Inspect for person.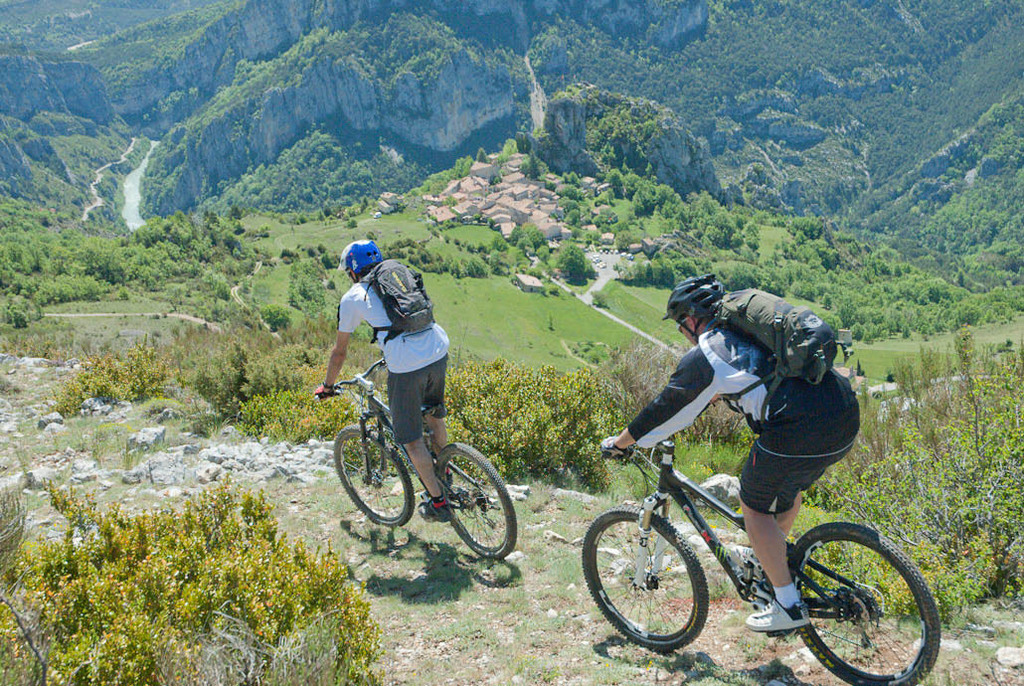
Inspection: x1=597 y1=312 x2=887 y2=660.
